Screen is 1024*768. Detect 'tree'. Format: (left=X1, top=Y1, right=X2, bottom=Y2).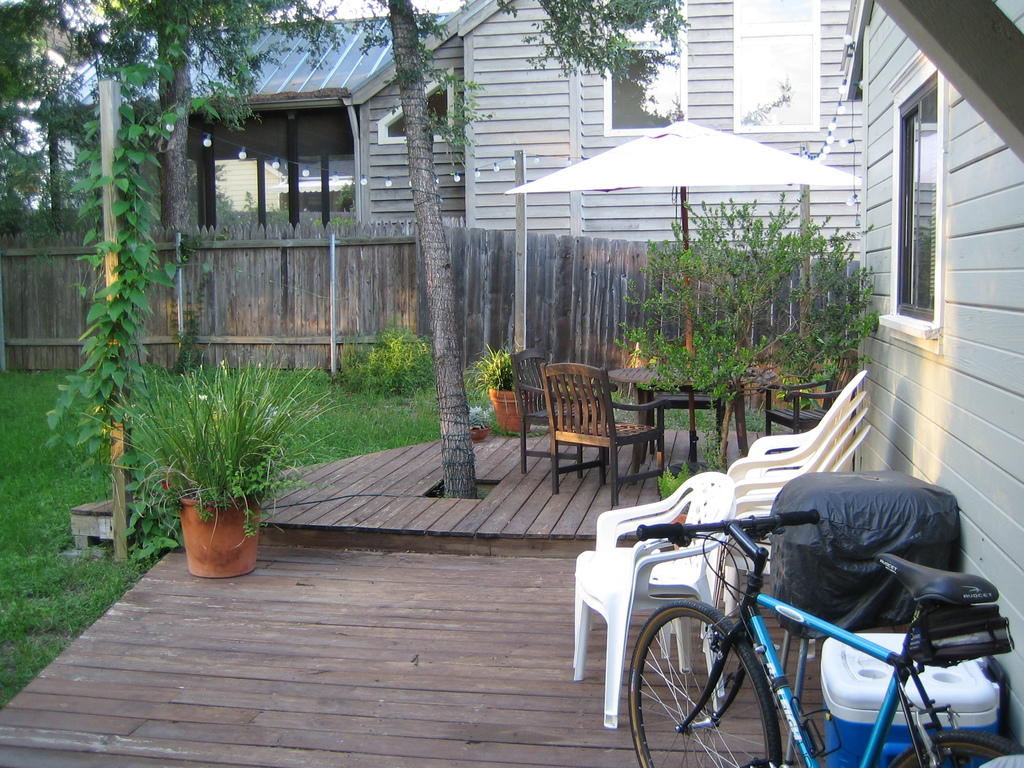
(left=0, top=0, right=689, bottom=507).
